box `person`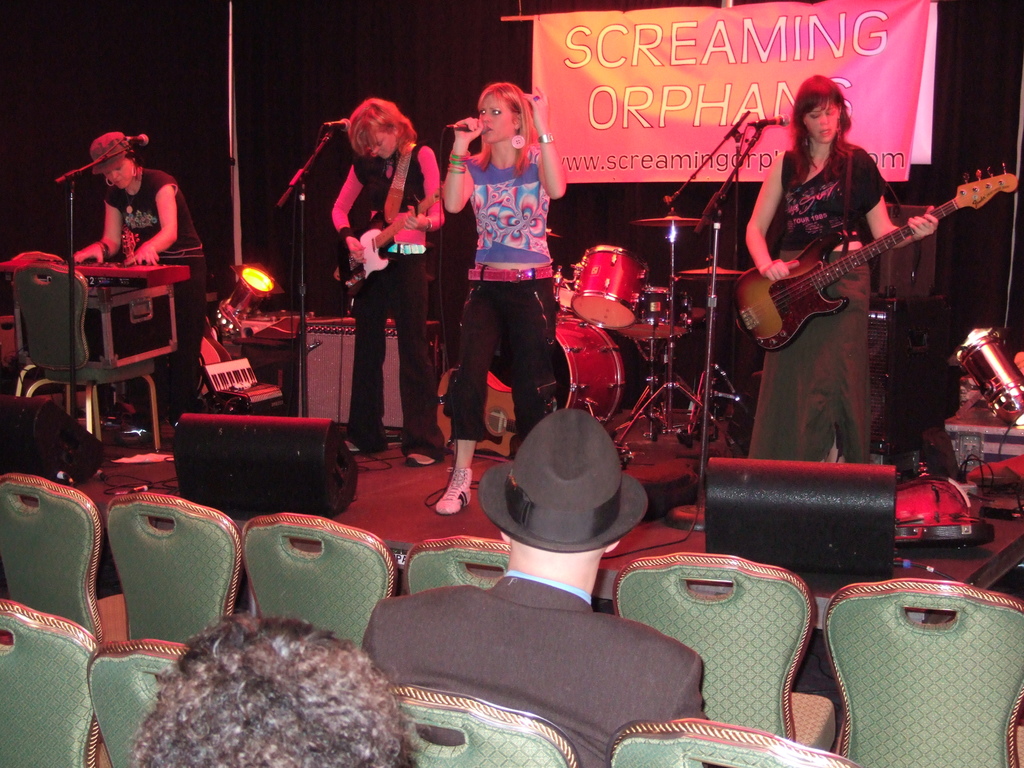
362, 404, 710, 767
